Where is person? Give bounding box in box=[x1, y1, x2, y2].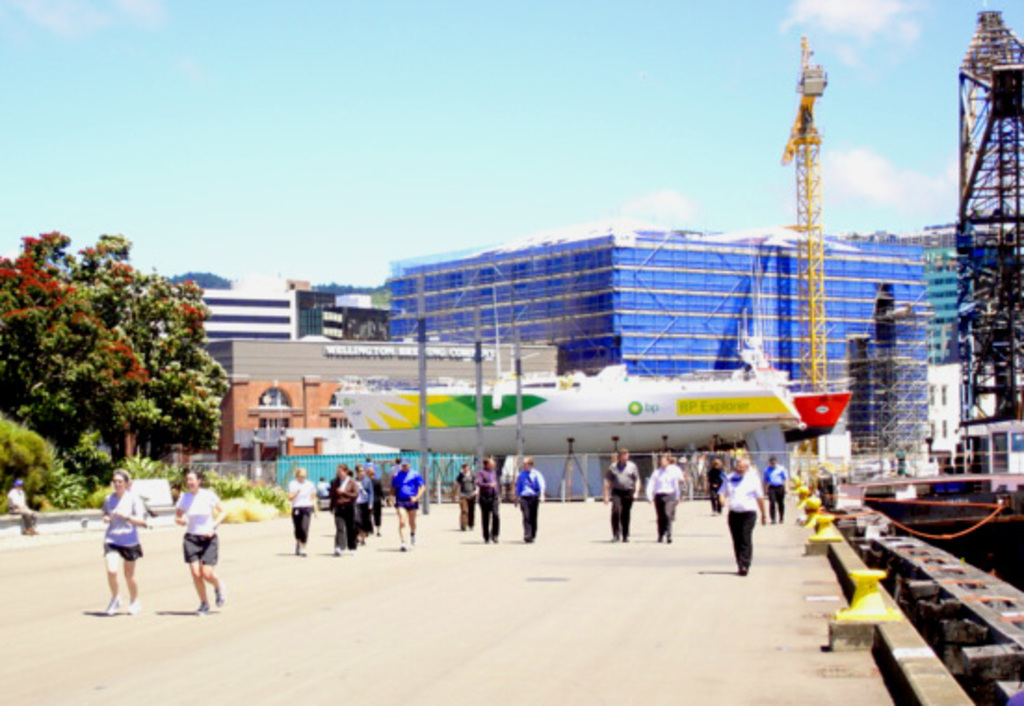
box=[97, 468, 145, 611].
